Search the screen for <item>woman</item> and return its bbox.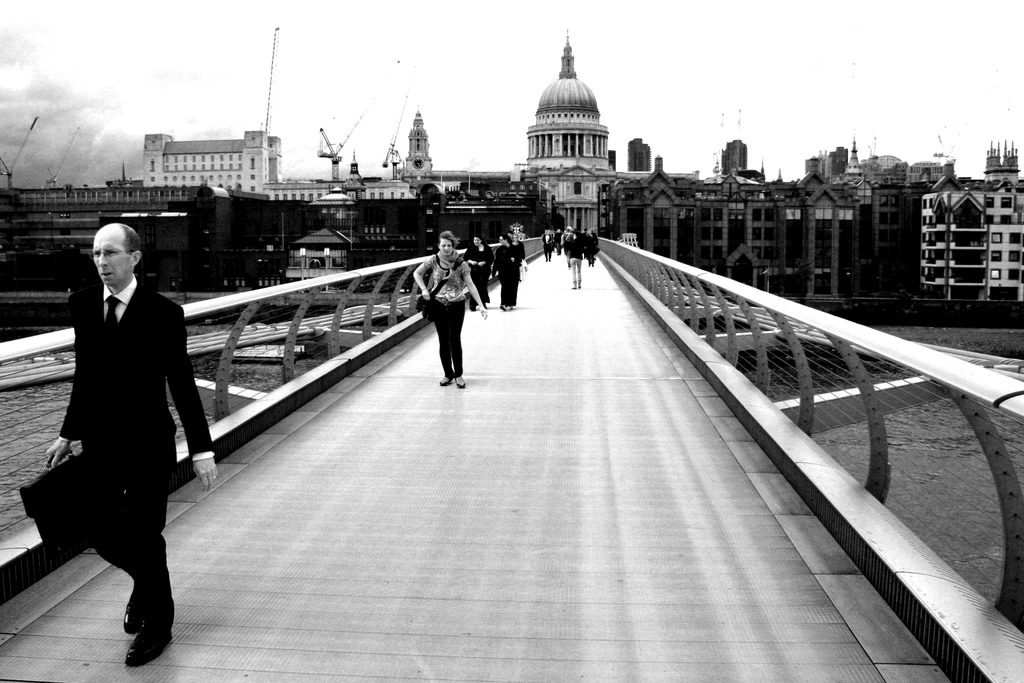
Found: x1=410 y1=223 x2=487 y2=400.
